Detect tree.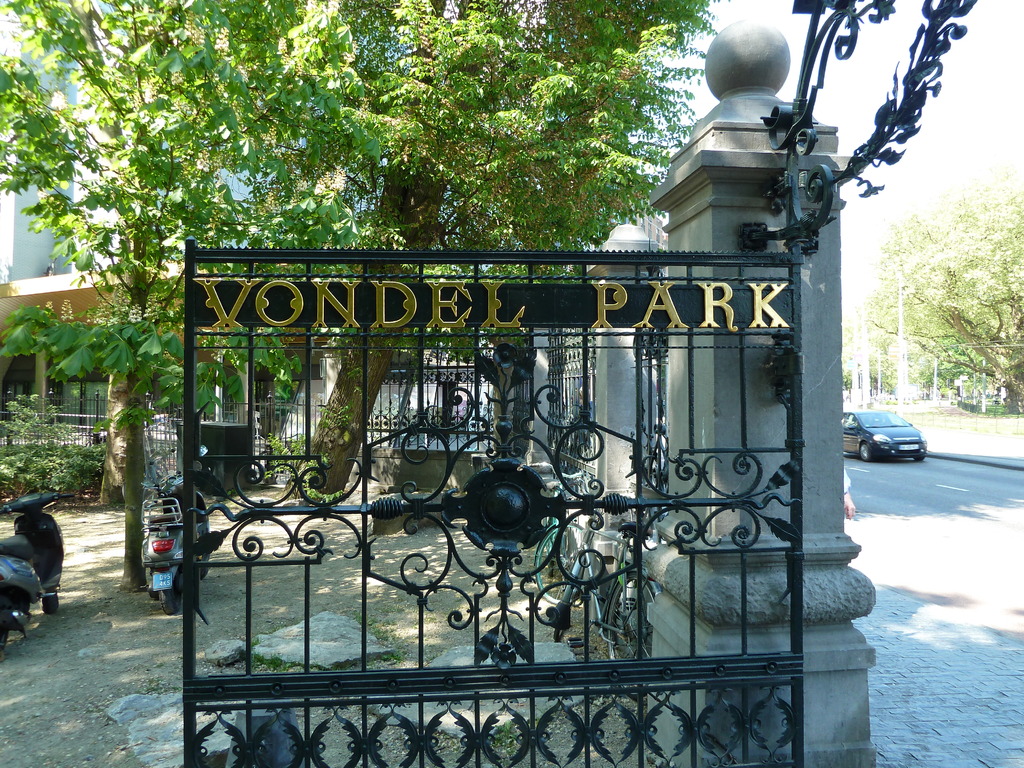
Detected at box=[0, 105, 242, 582].
